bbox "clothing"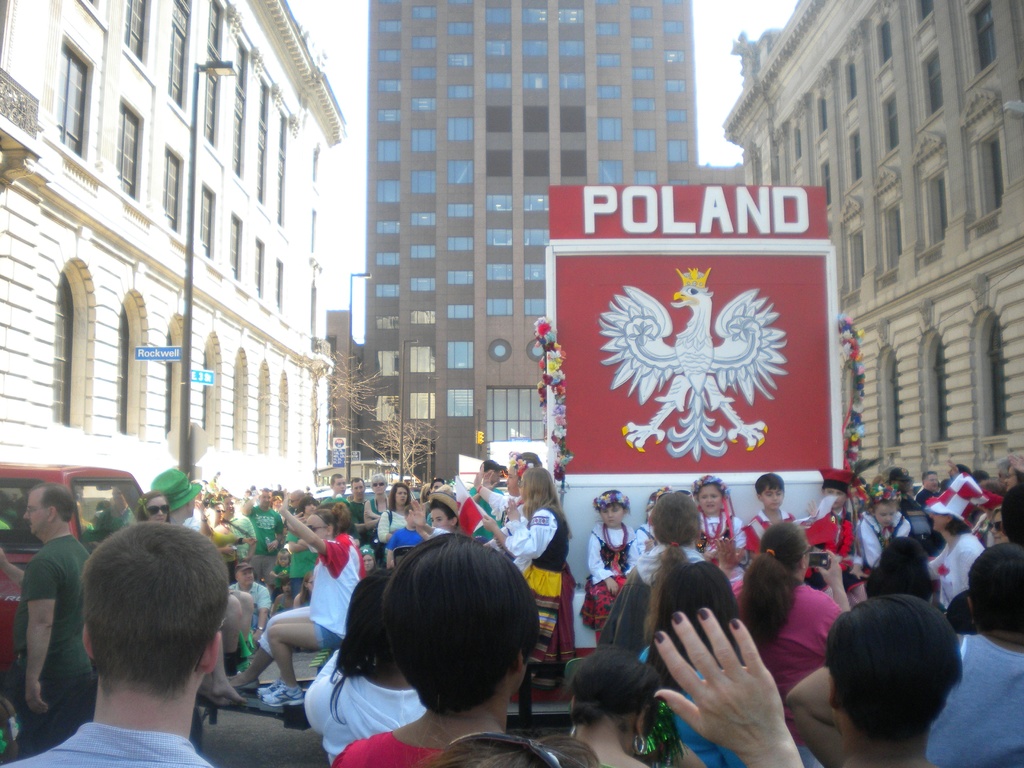
left=262, top=532, right=354, bottom=660
